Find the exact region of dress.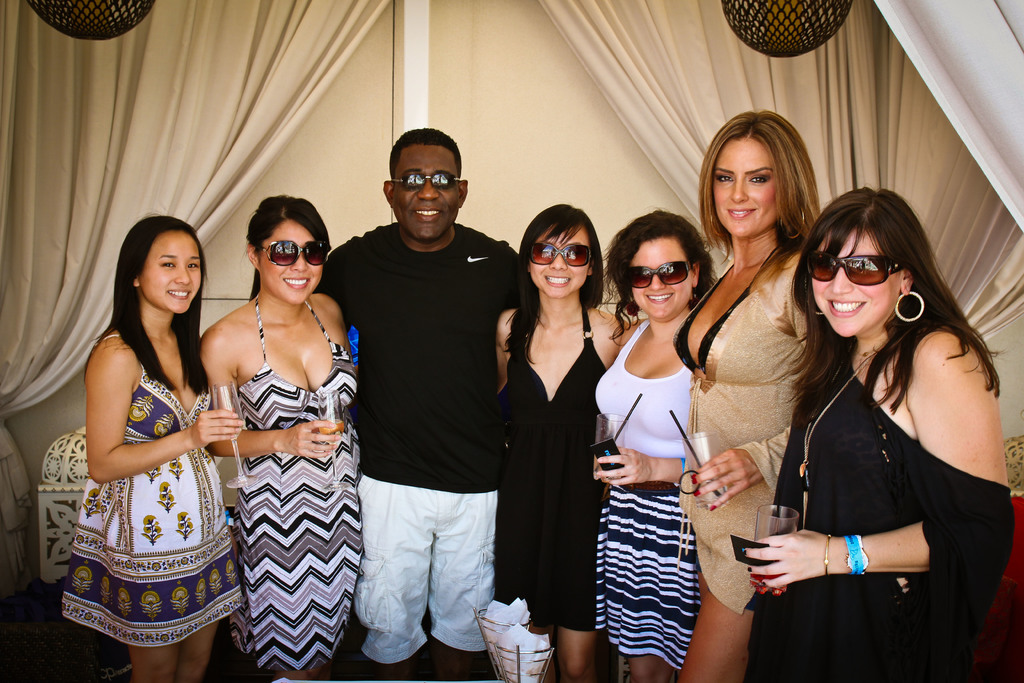
Exact region: {"left": 673, "top": 252, "right": 804, "bottom": 610}.
